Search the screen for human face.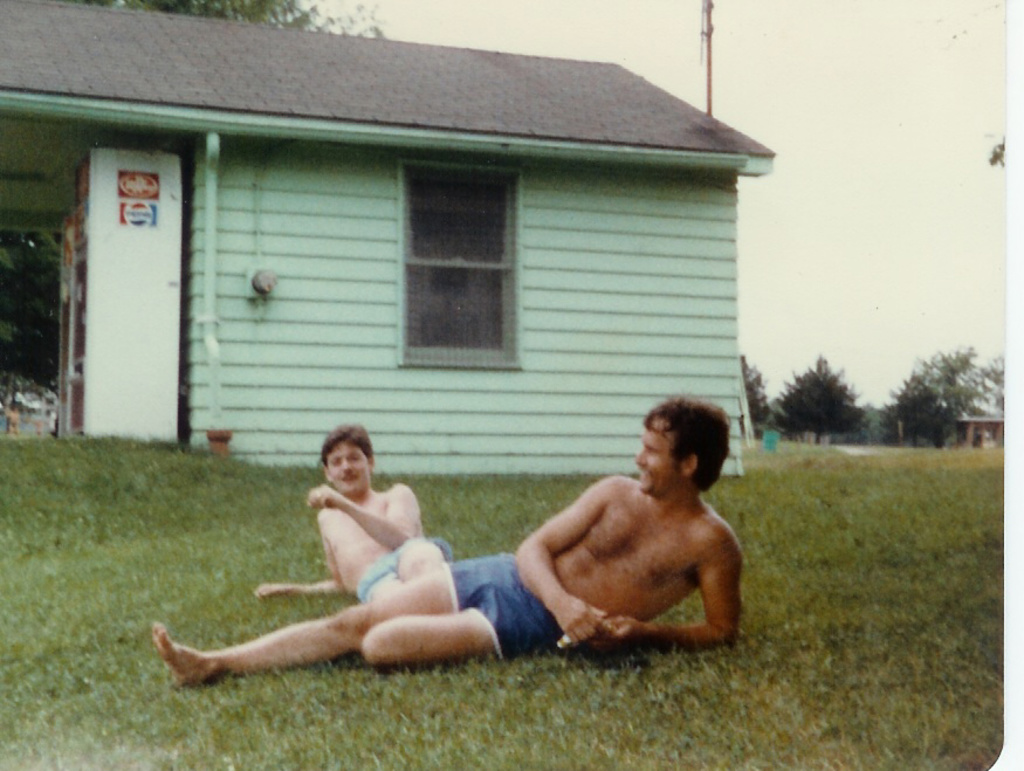
Found at <box>634,418,686,495</box>.
